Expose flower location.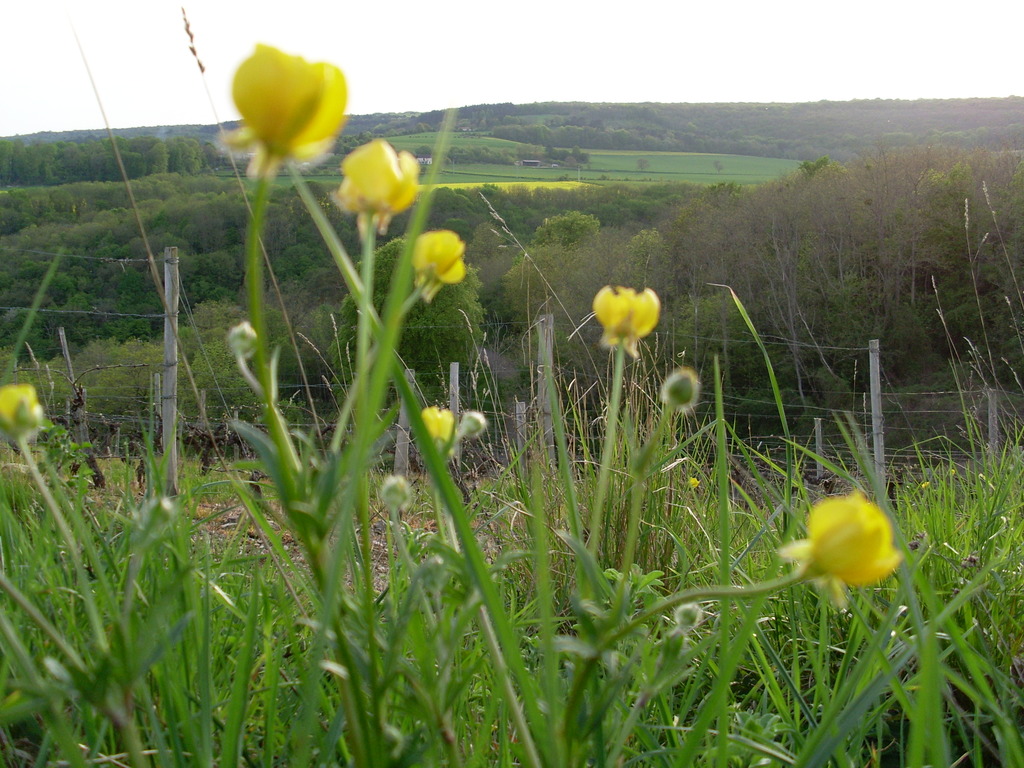
Exposed at BBox(663, 371, 697, 406).
